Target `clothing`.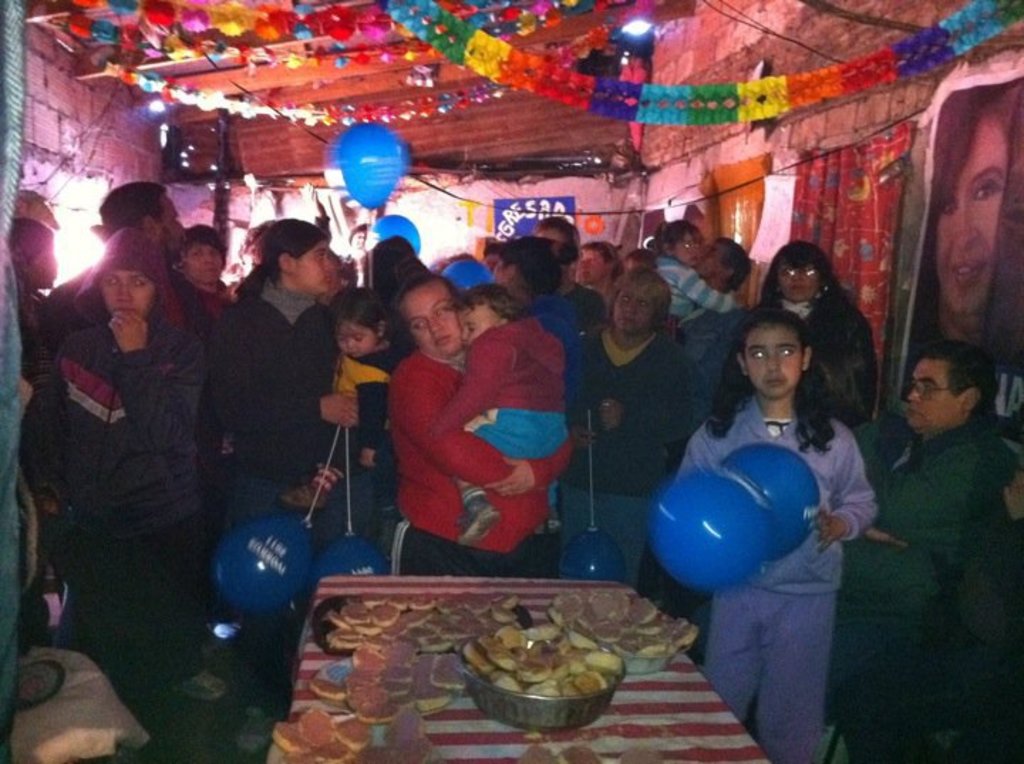
Target region: crop(745, 277, 882, 401).
